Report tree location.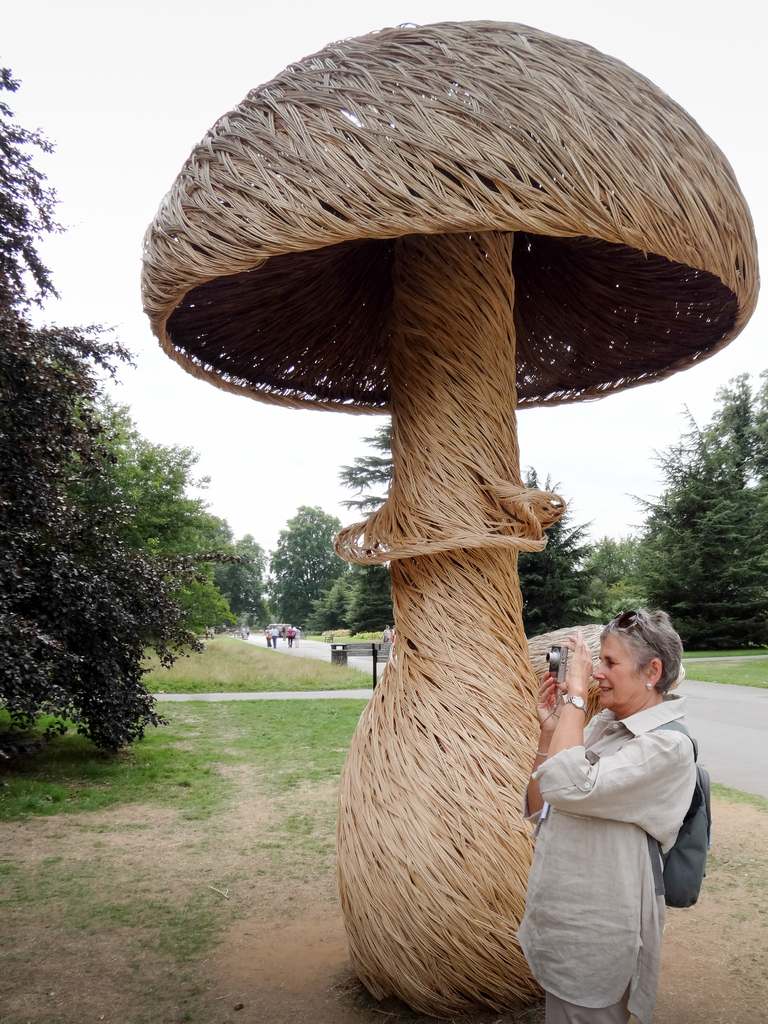
Report: 632,367,767,655.
